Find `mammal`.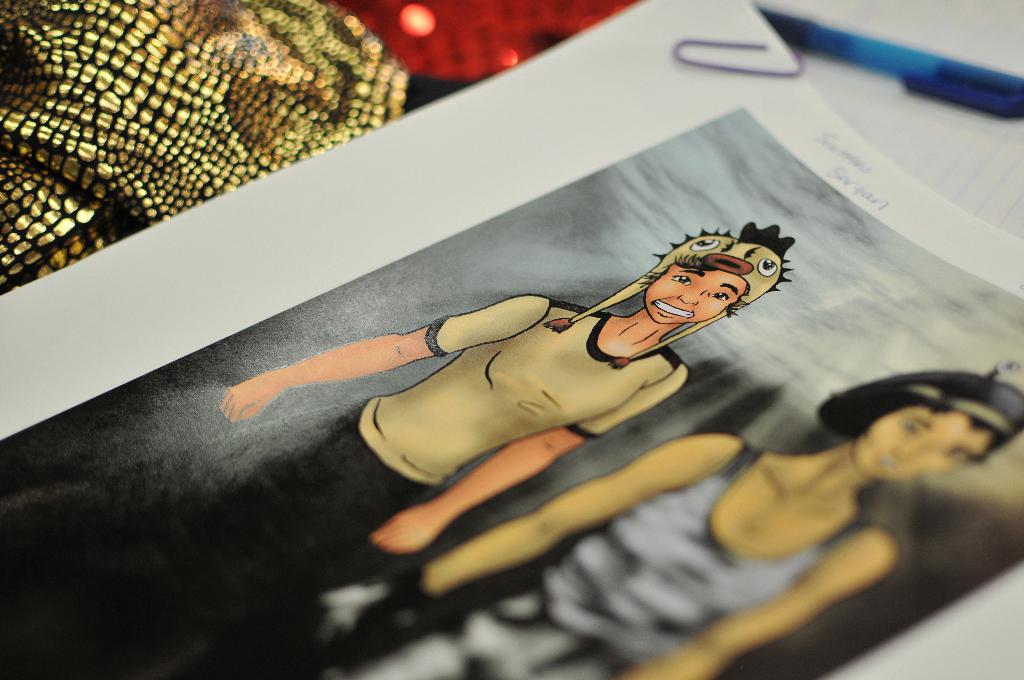
159,209,812,679.
